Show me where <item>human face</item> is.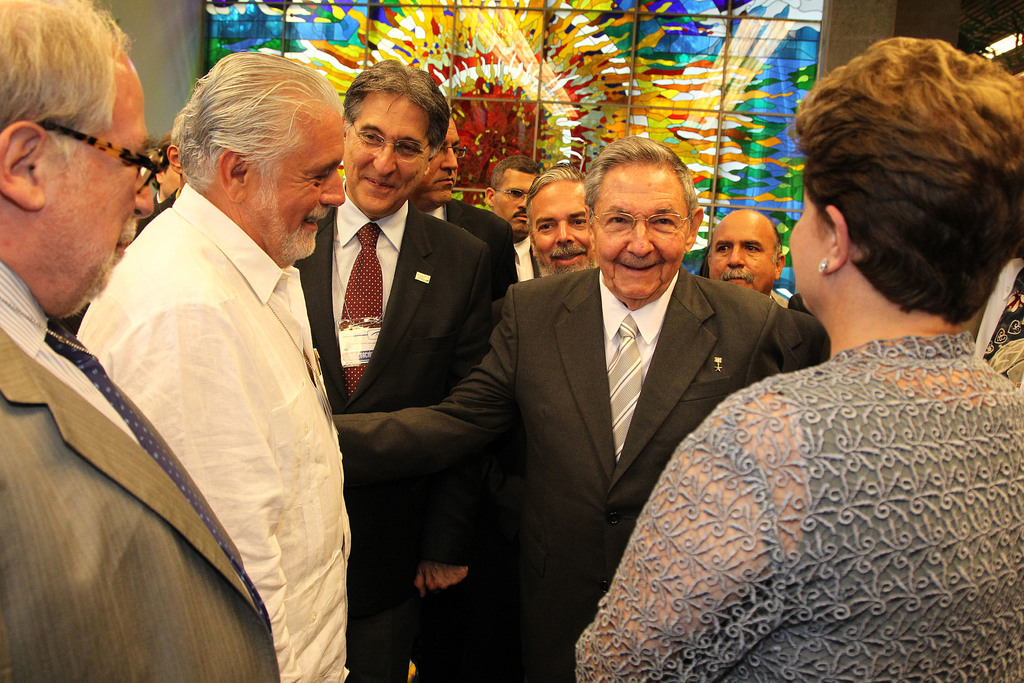
<item>human face</item> is at 360:103:435:217.
